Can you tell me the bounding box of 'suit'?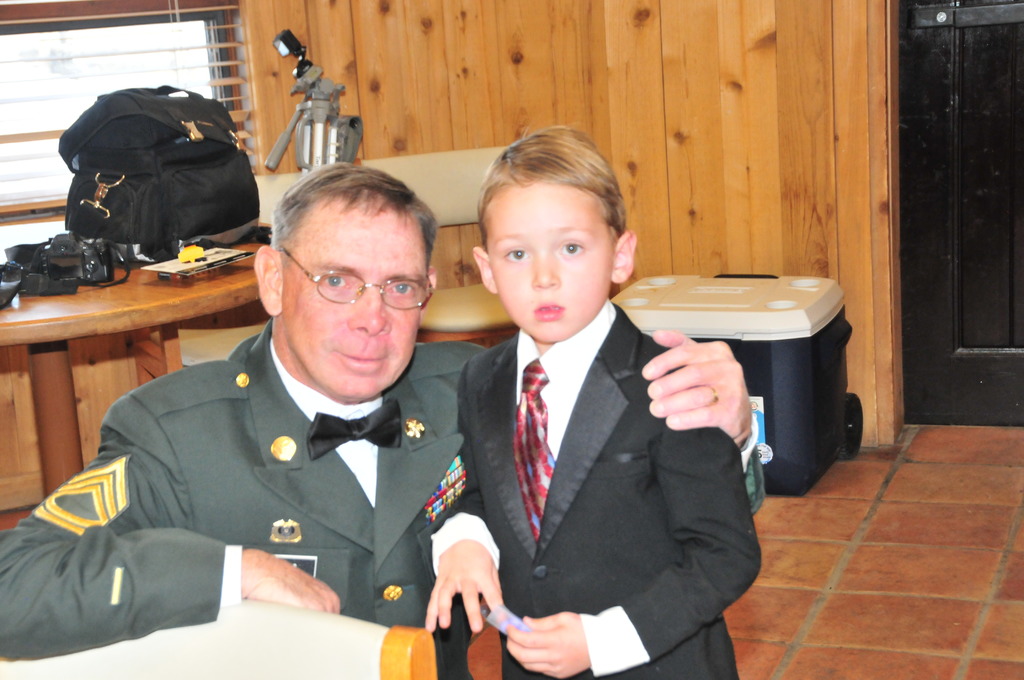
bbox=(0, 313, 762, 679).
